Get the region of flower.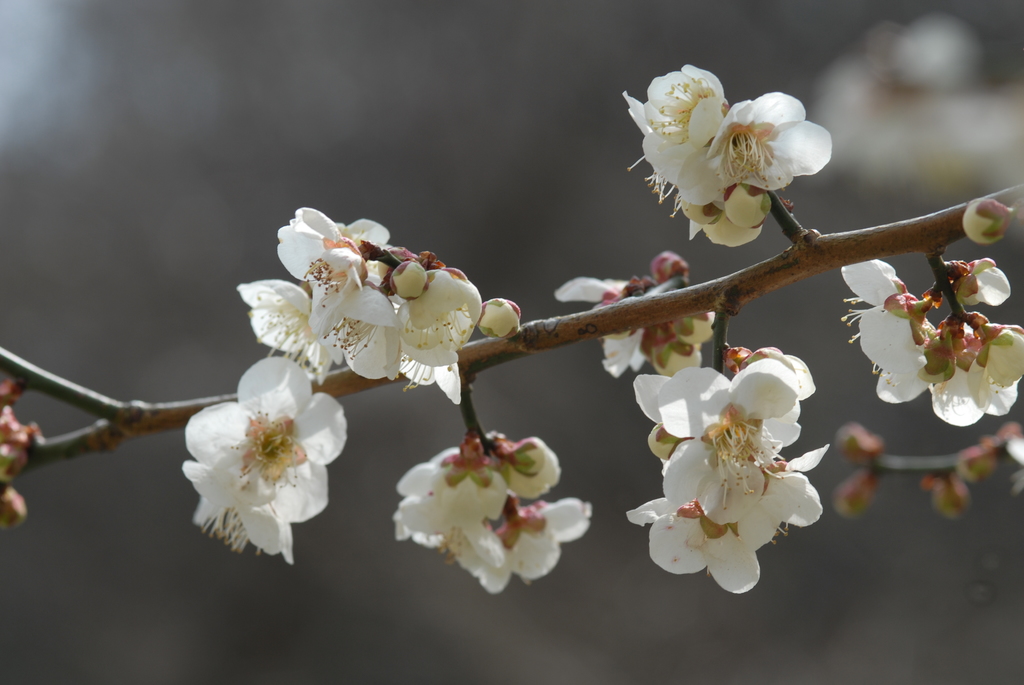
[923, 313, 1023, 426].
